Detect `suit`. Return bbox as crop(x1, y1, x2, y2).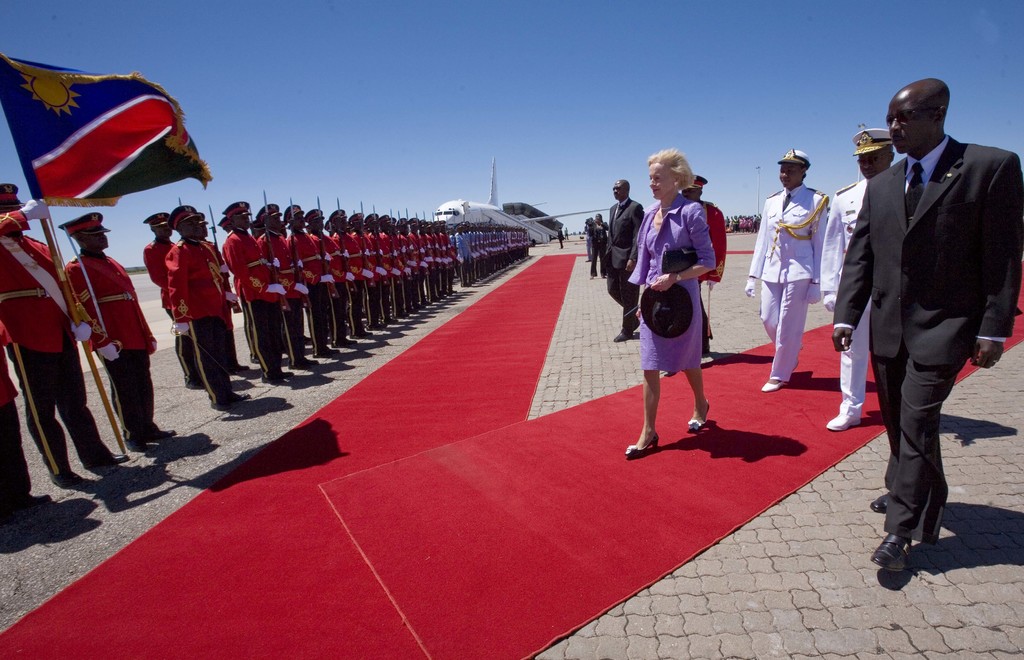
crop(744, 186, 824, 380).
